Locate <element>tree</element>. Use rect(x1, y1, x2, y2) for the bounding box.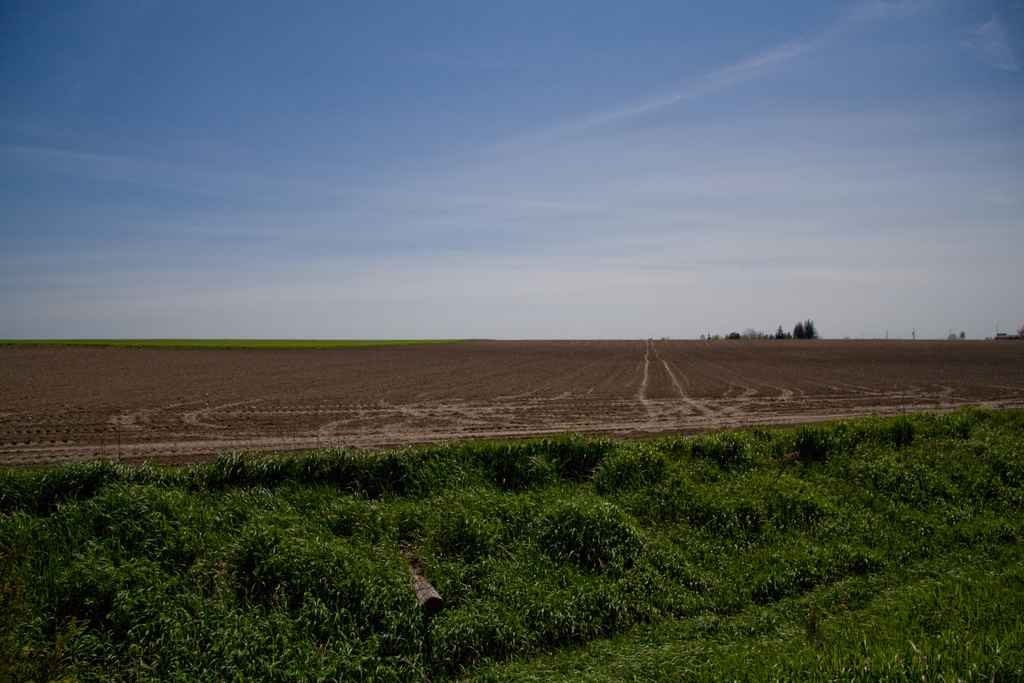
rect(792, 313, 817, 338).
